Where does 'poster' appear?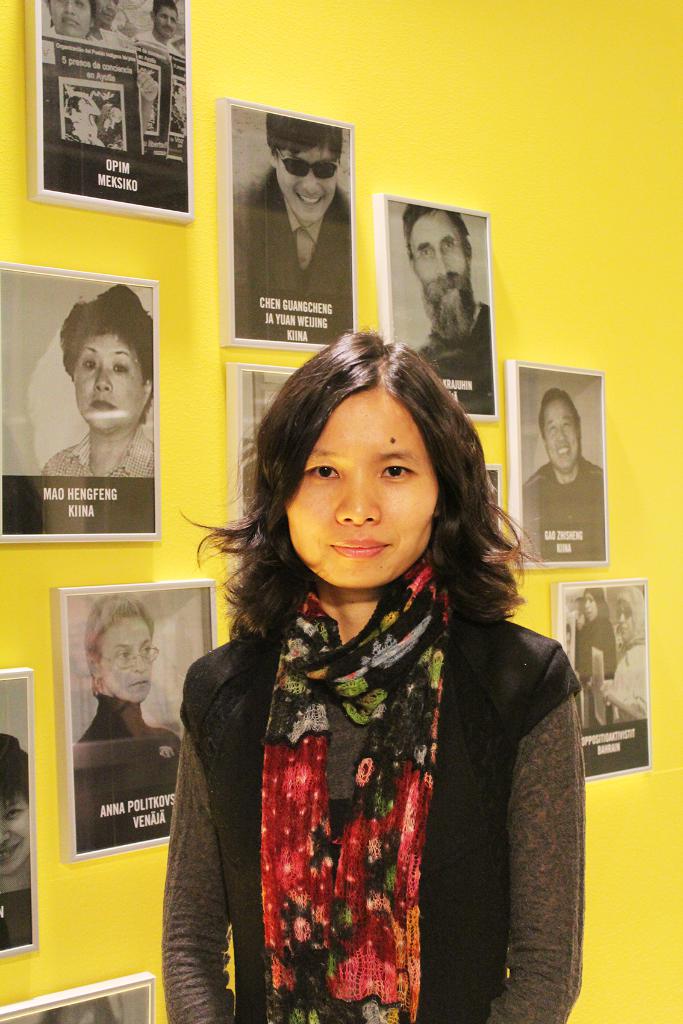
Appears at (x1=33, y1=0, x2=188, y2=213).
